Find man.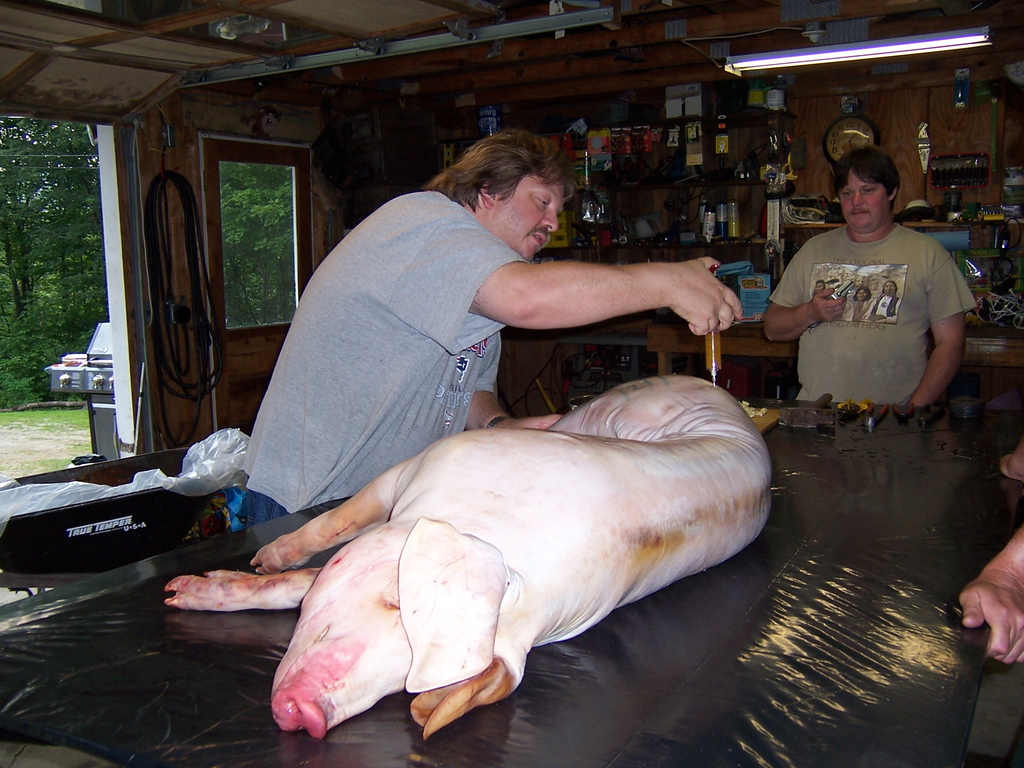
{"x1": 766, "y1": 148, "x2": 983, "y2": 417}.
